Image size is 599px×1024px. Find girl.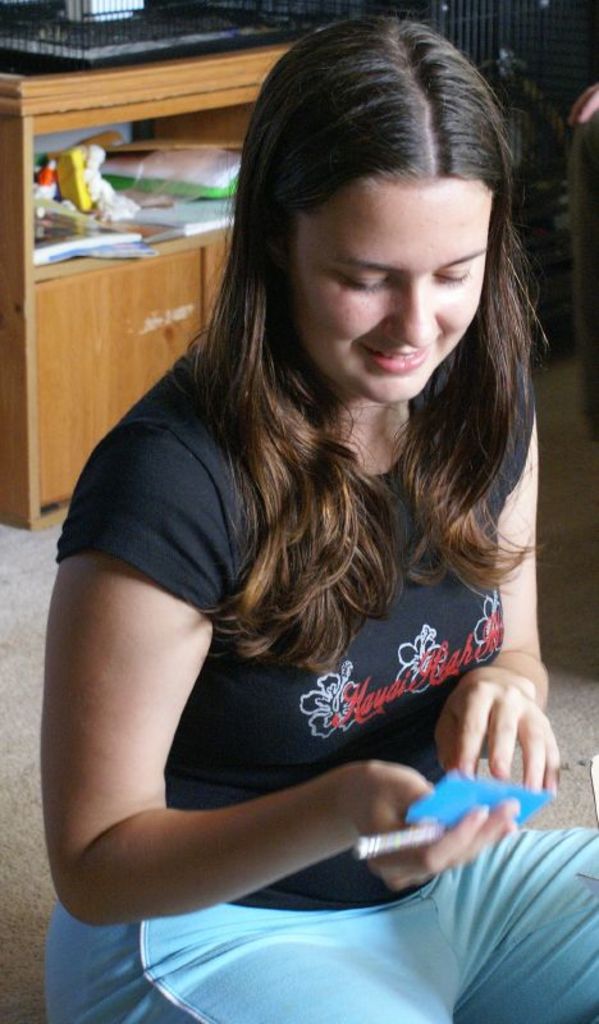
locate(35, 12, 598, 1023).
